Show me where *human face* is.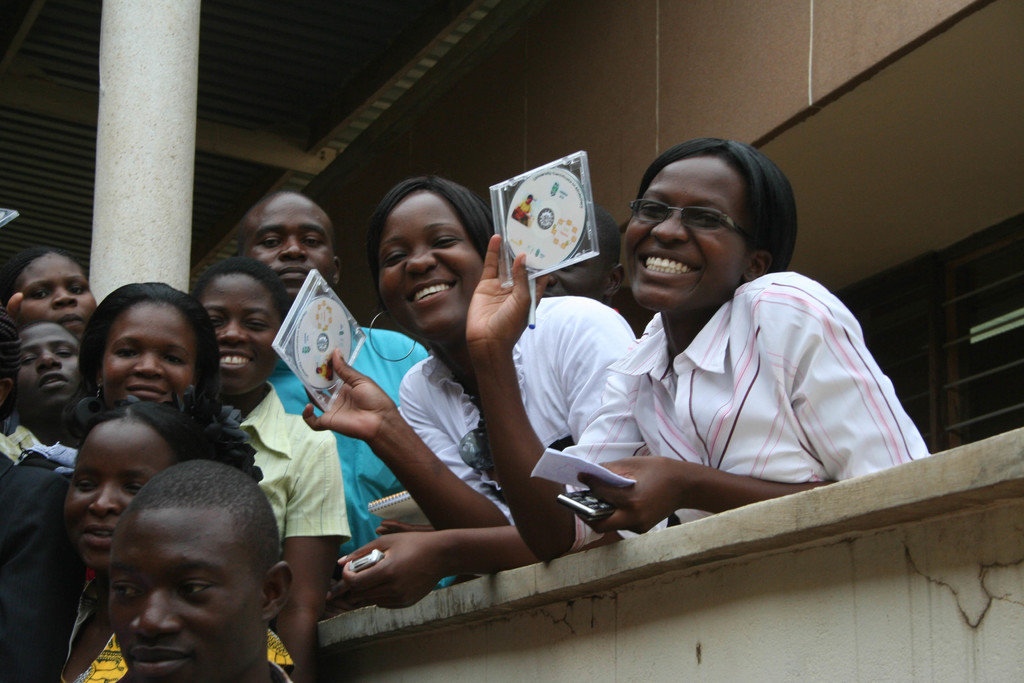
*human face* is at bbox(58, 431, 165, 575).
